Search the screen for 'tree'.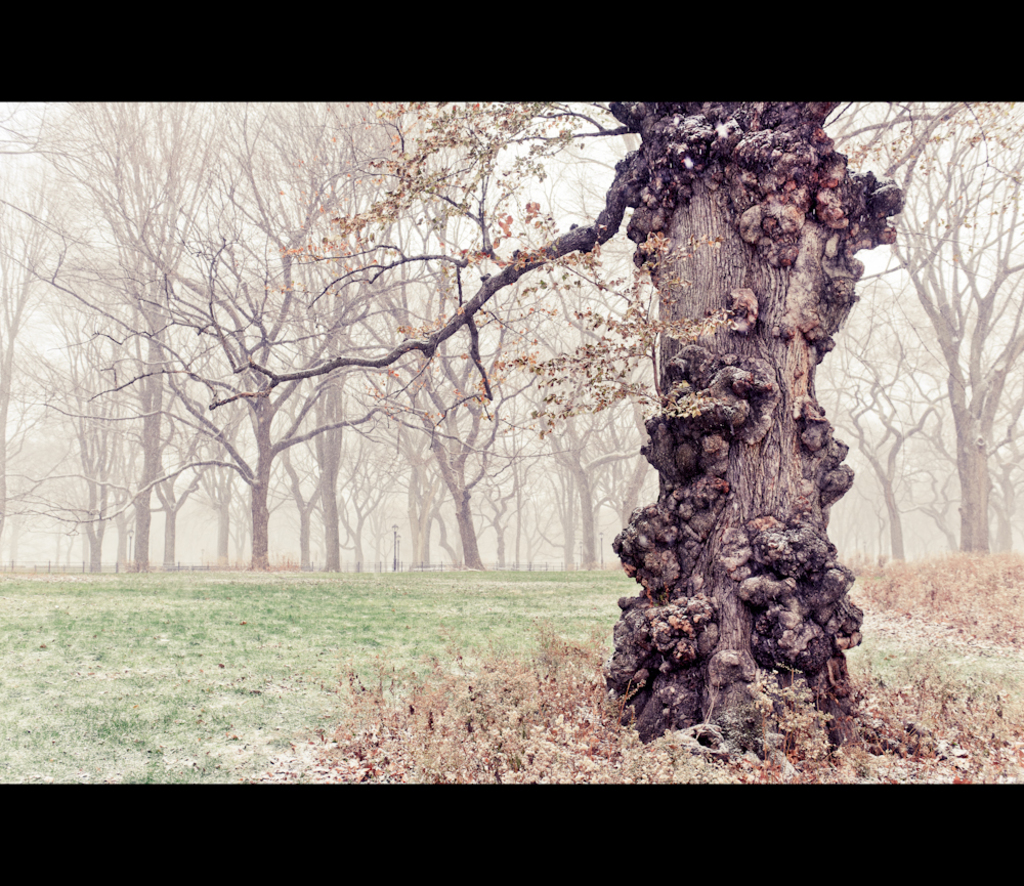
Found at locate(109, 28, 923, 704).
